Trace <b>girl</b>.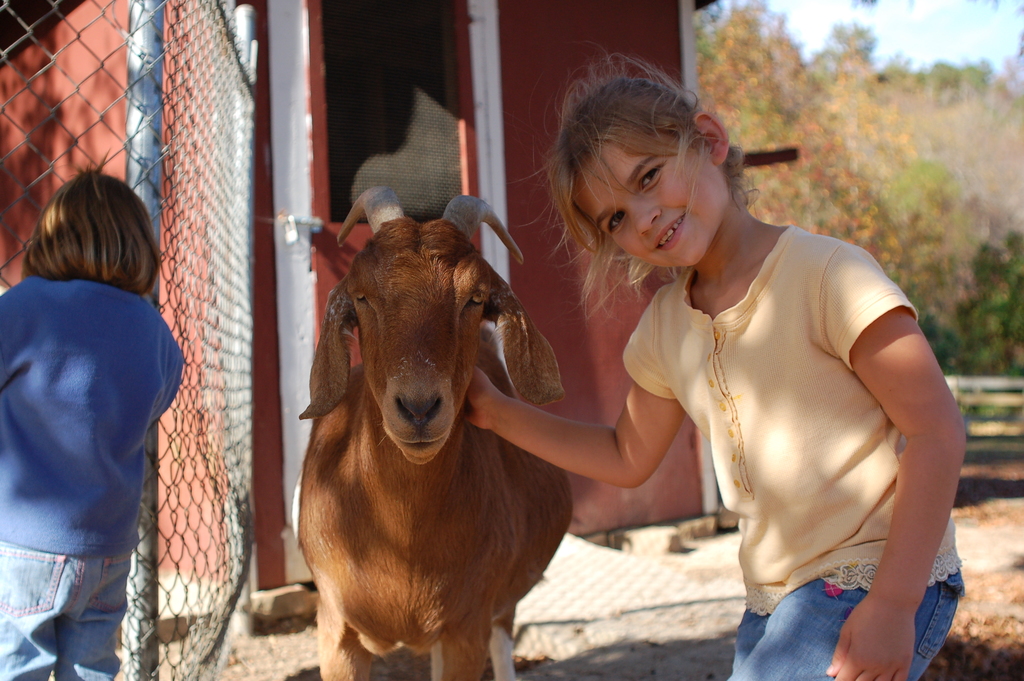
Traced to bbox=[464, 44, 969, 680].
